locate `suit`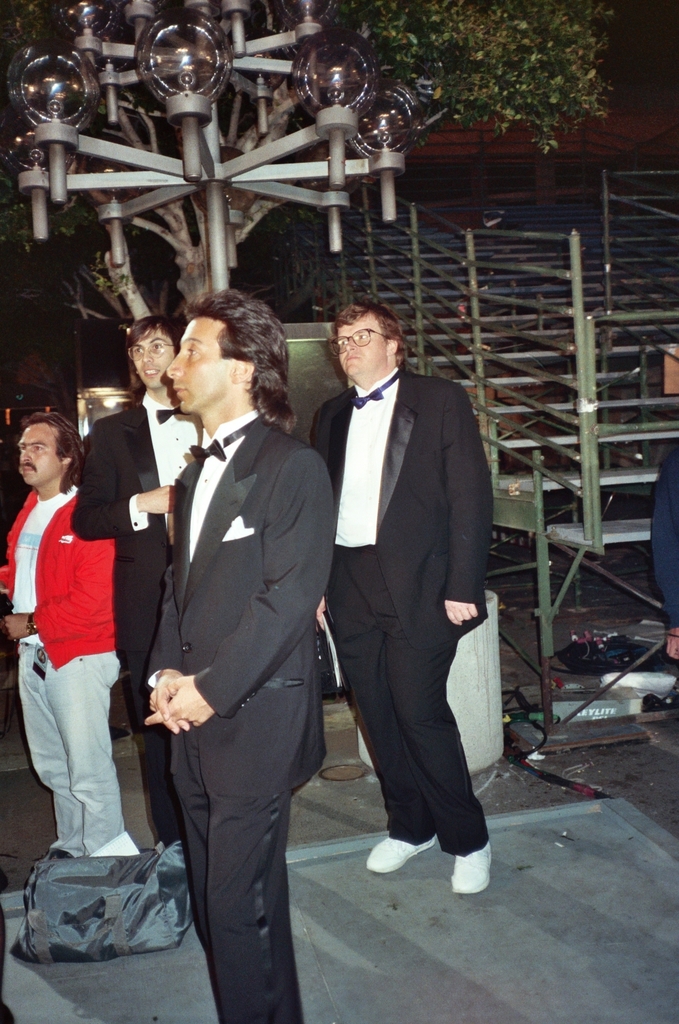
(124, 283, 339, 1023)
